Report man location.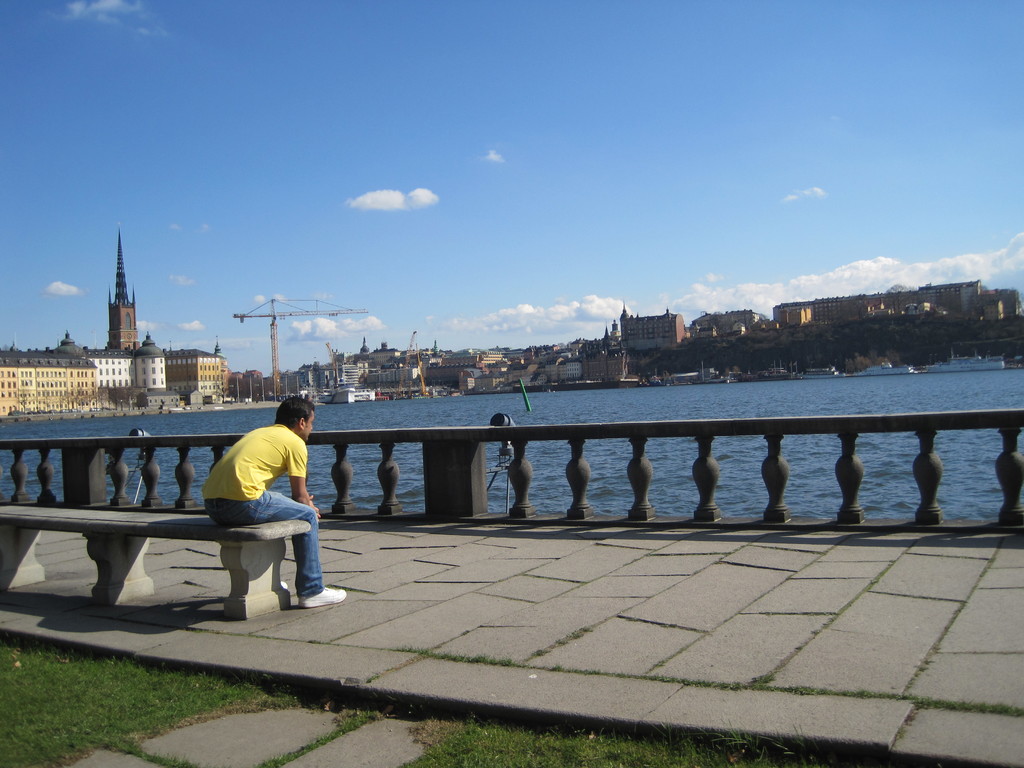
Report: region(174, 403, 324, 615).
